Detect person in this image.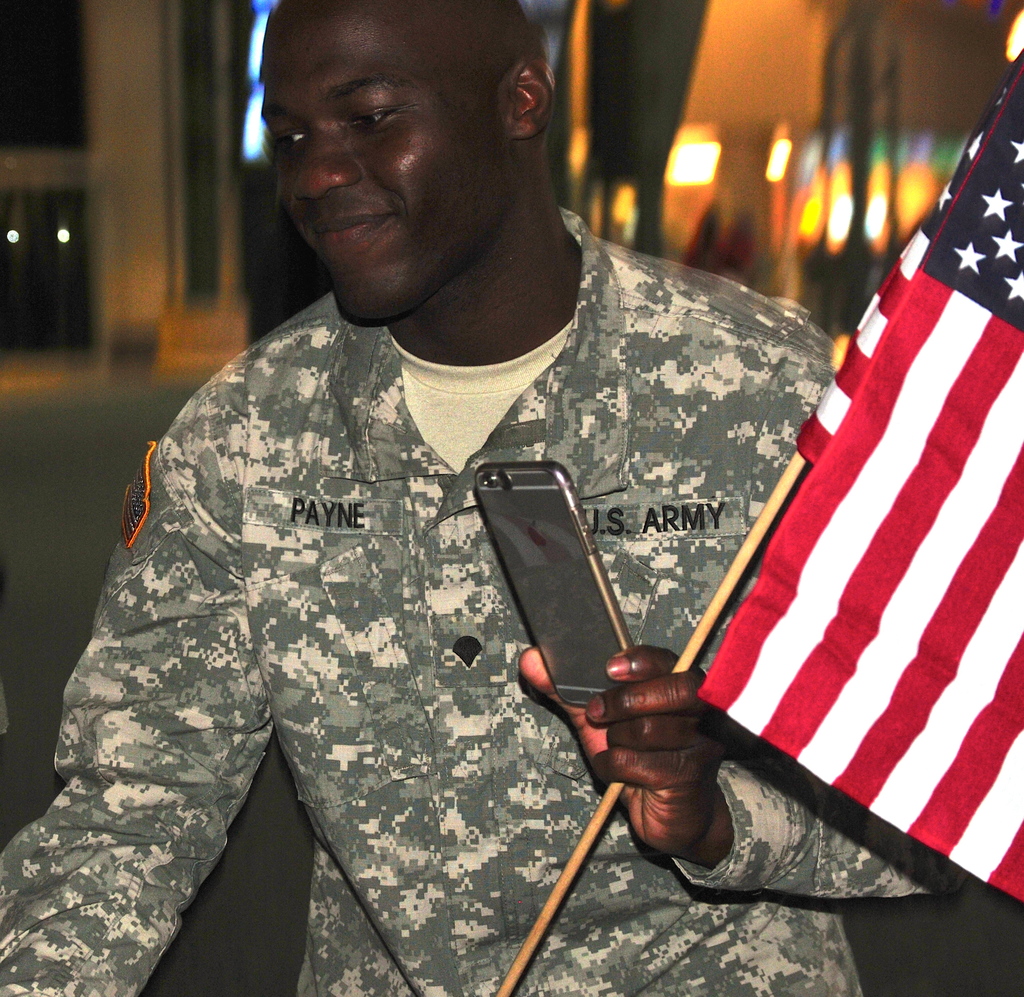
Detection: [left=8, top=0, right=949, bottom=993].
